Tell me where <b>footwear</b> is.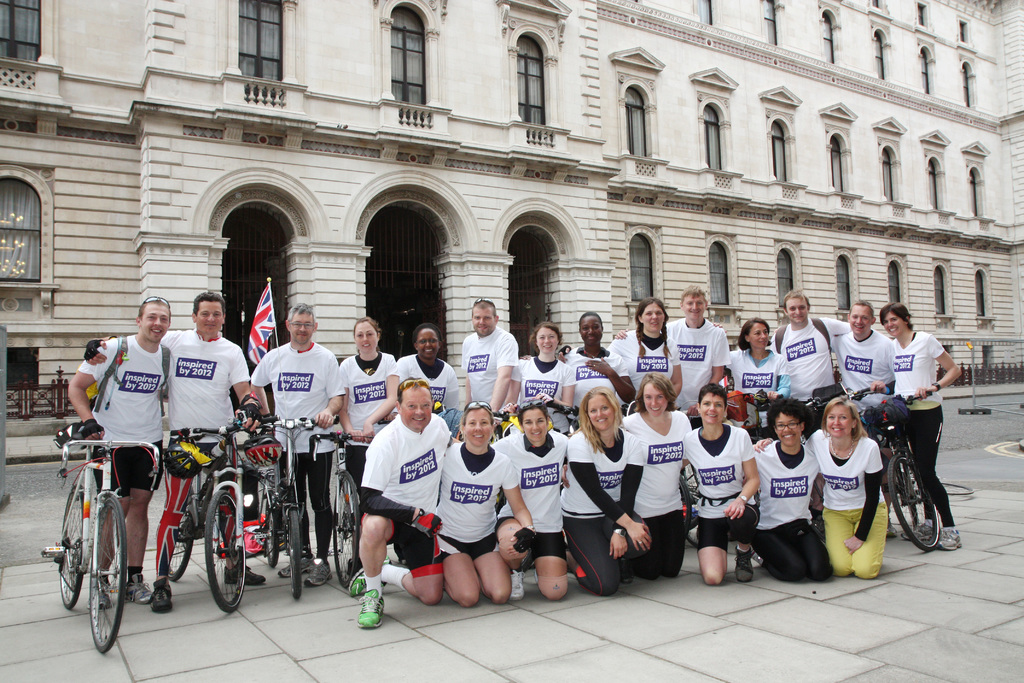
<b>footwear</b> is at 281:545:323:577.
